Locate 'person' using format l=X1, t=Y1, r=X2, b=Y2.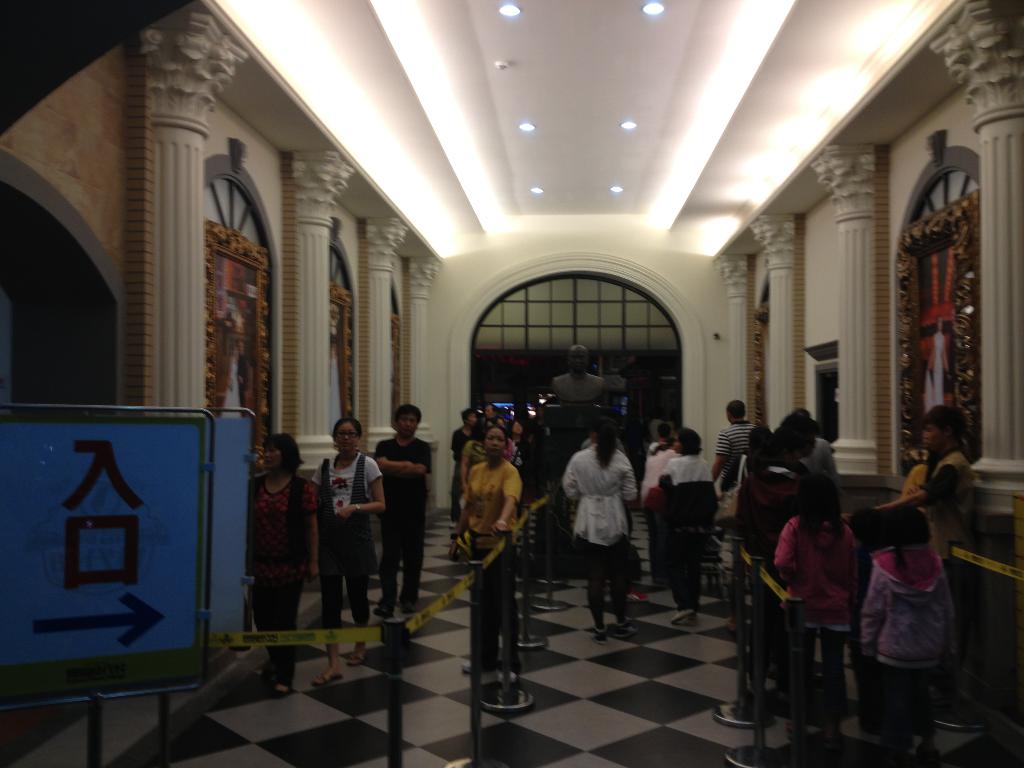
l=877, t=405, r=975, b=684.
